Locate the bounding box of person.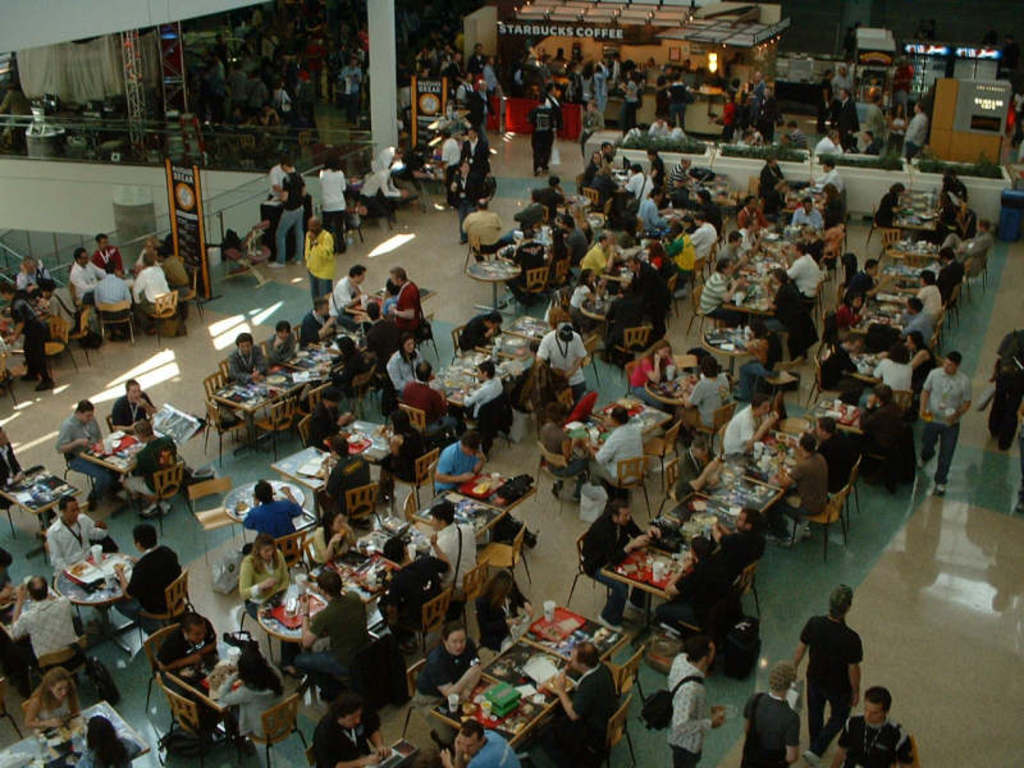
Bounding box: {"x1": 311, "y1": 689, "x2": 392, "y2": 767}.
